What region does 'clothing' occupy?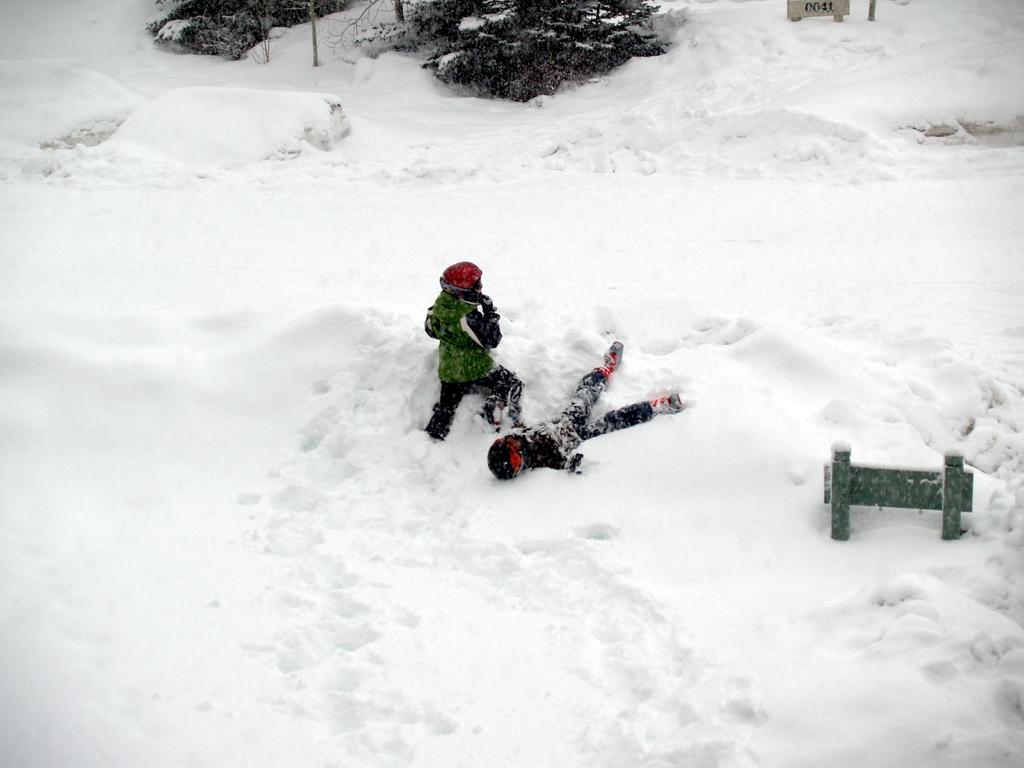
box(509, 367, 650, 474).
